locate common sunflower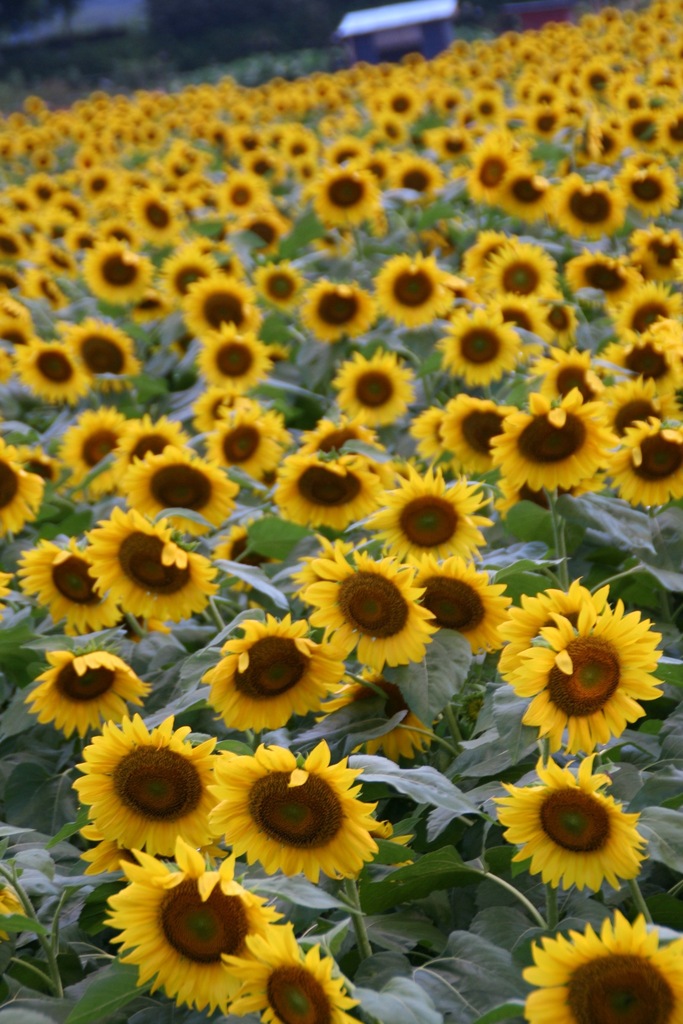
pyautogui.locateOnScreen(557, 250, 617, 304)
